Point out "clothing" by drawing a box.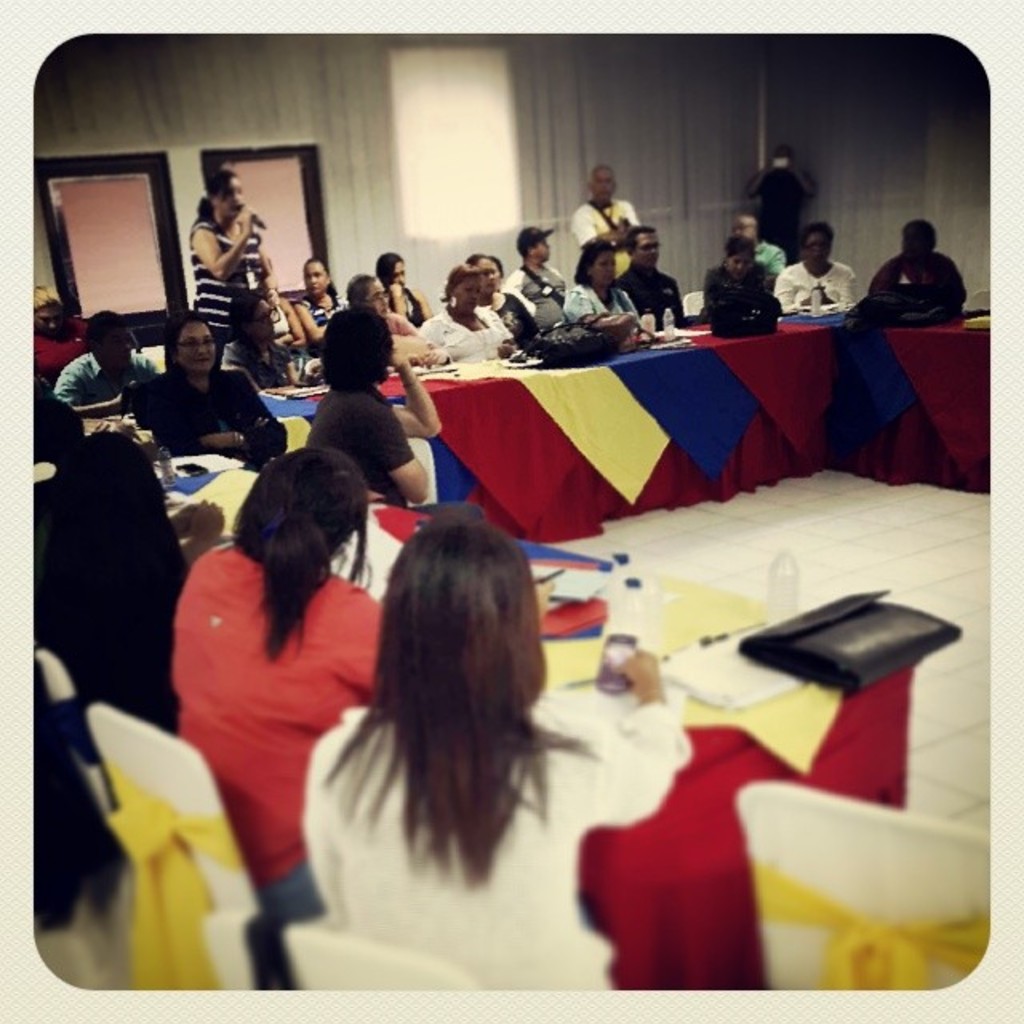
<region>141, 354, 280, 461</region>.
